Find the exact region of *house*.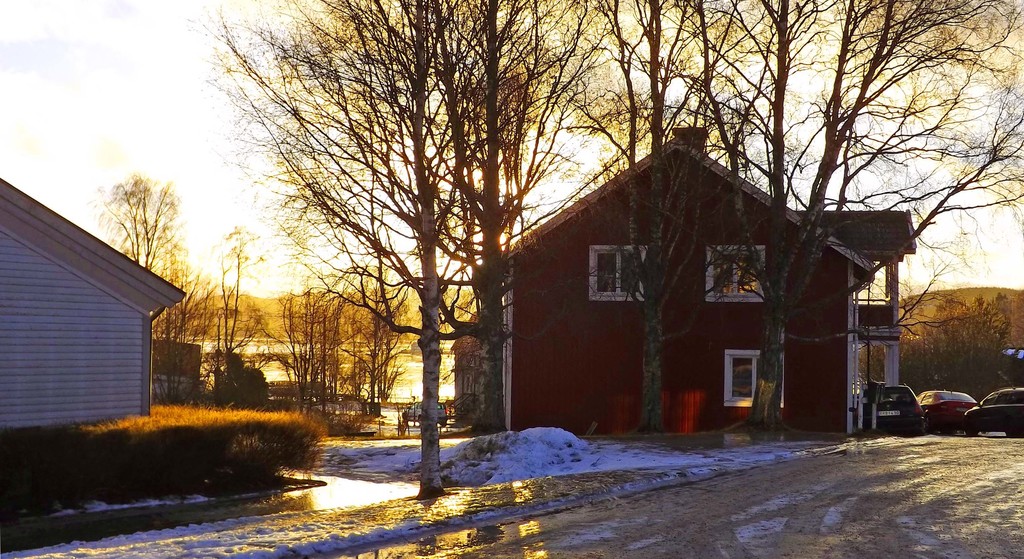
Exact region: pyautogui.locateOnScreen(0, 176, 178, 433).
